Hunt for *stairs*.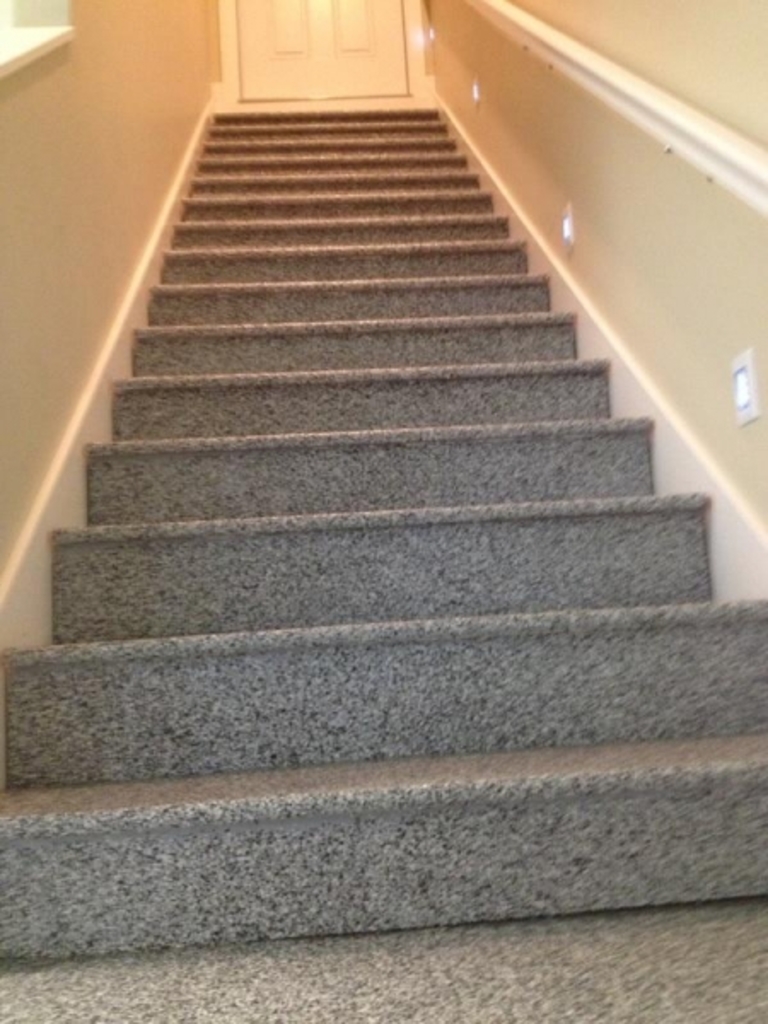
Hunted down at <box>0,102,766,1022</box>.
